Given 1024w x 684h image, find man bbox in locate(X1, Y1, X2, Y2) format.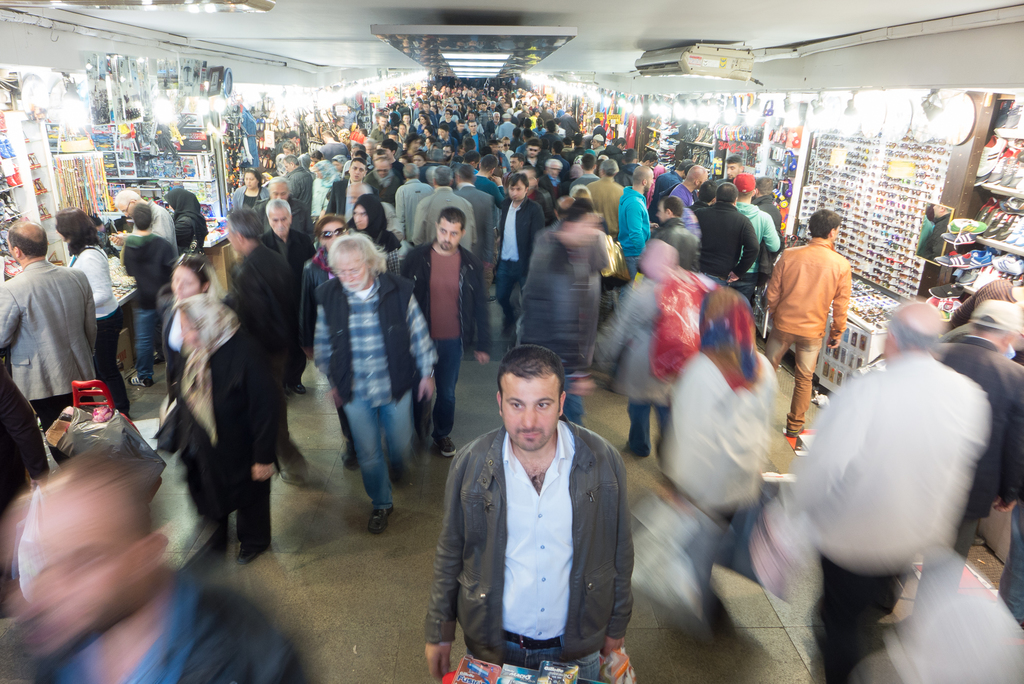
locate(220, 201, 305, 483).
